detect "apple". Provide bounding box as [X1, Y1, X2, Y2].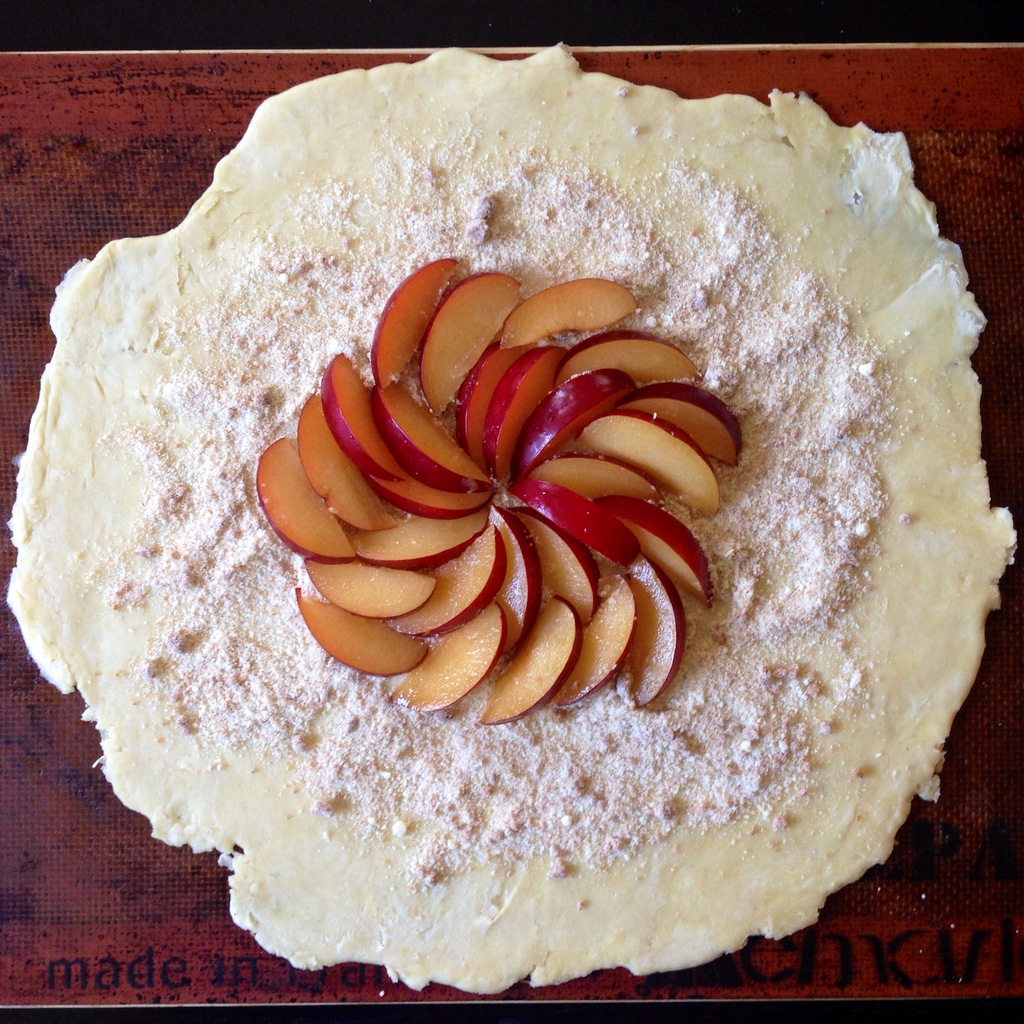
[254, 433, 352, 563].
